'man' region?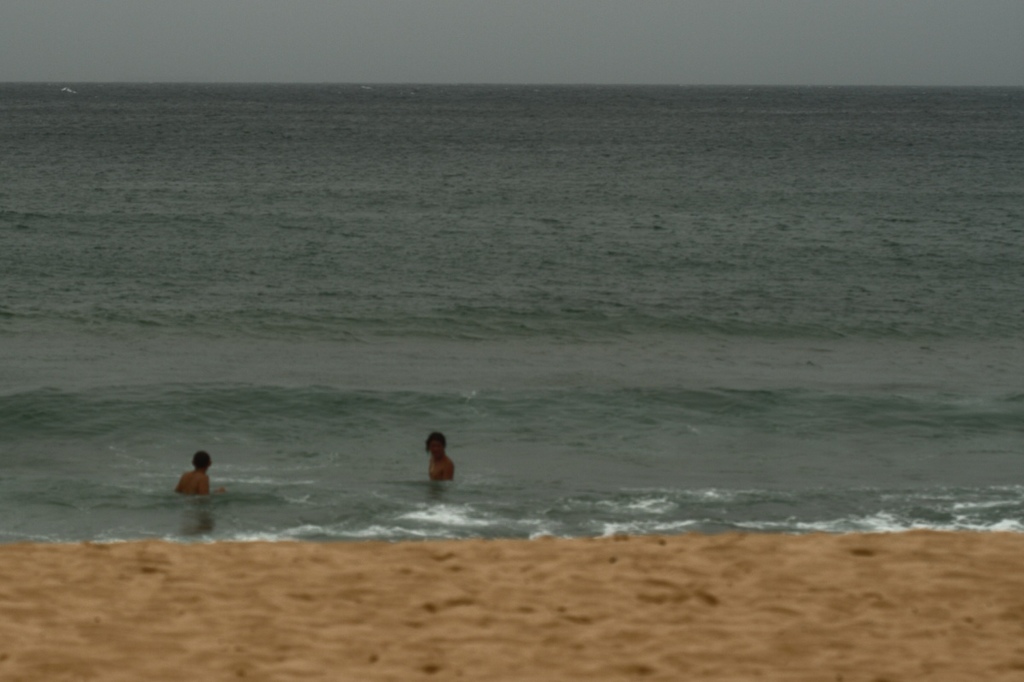
bbox(406, 436, 463, 504)
